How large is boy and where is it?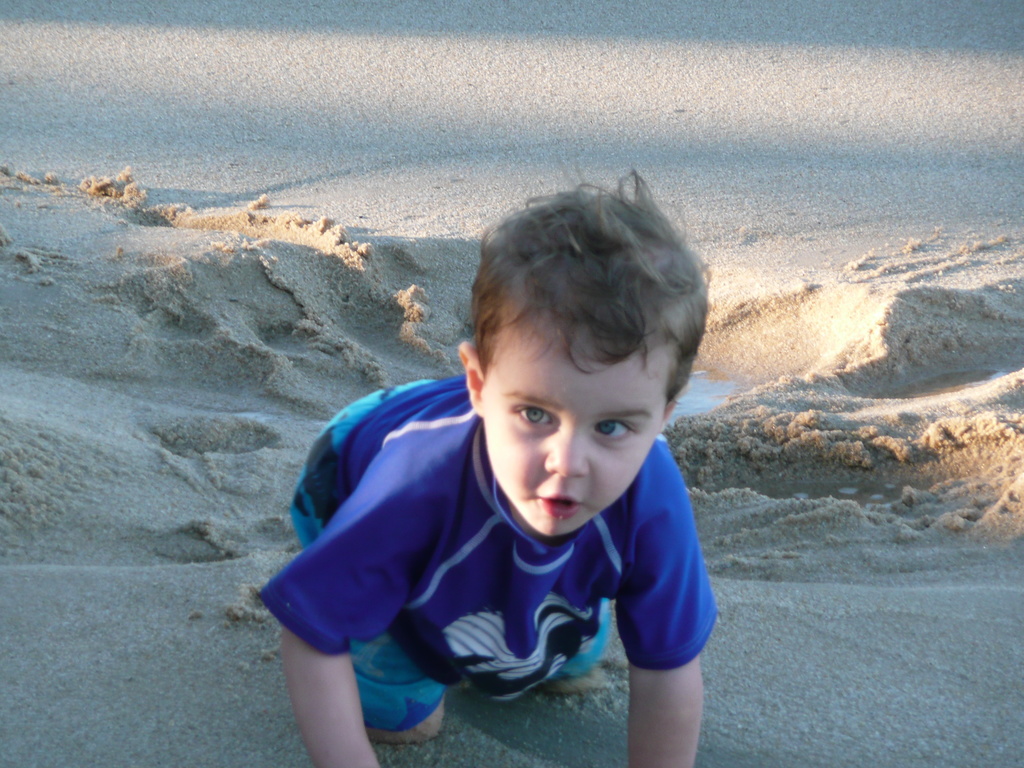
Bounding box: box=[255, 172, 712, 767].
